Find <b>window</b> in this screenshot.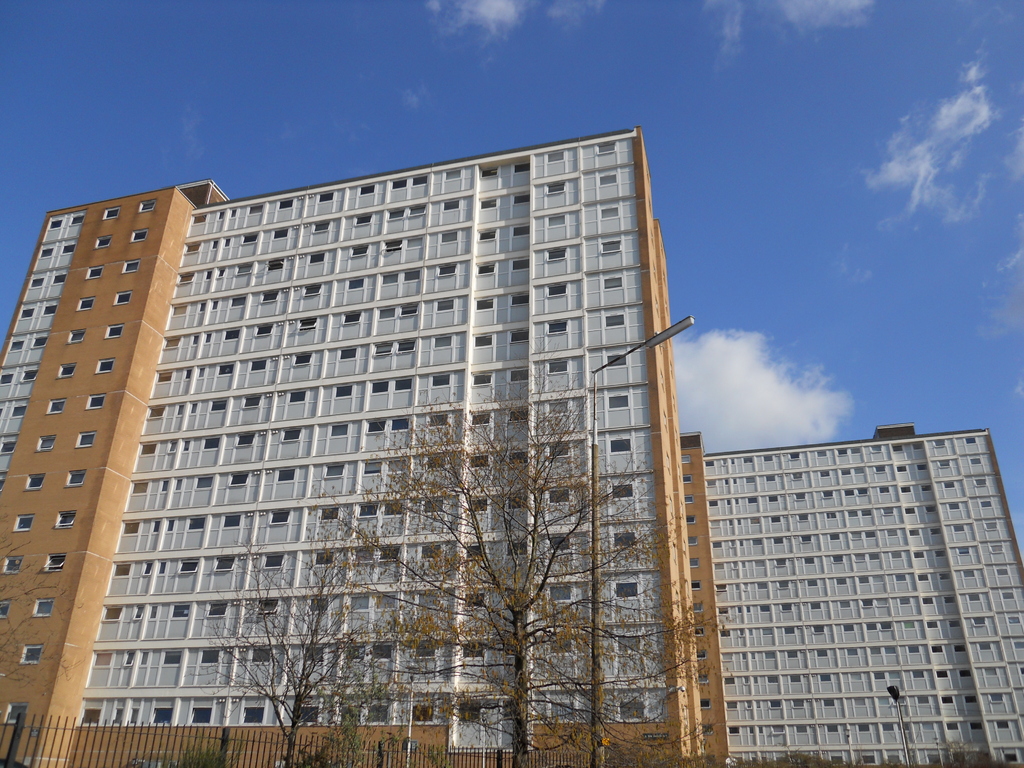
The bounding box for <b>window</b> is 382/237/401/252.
